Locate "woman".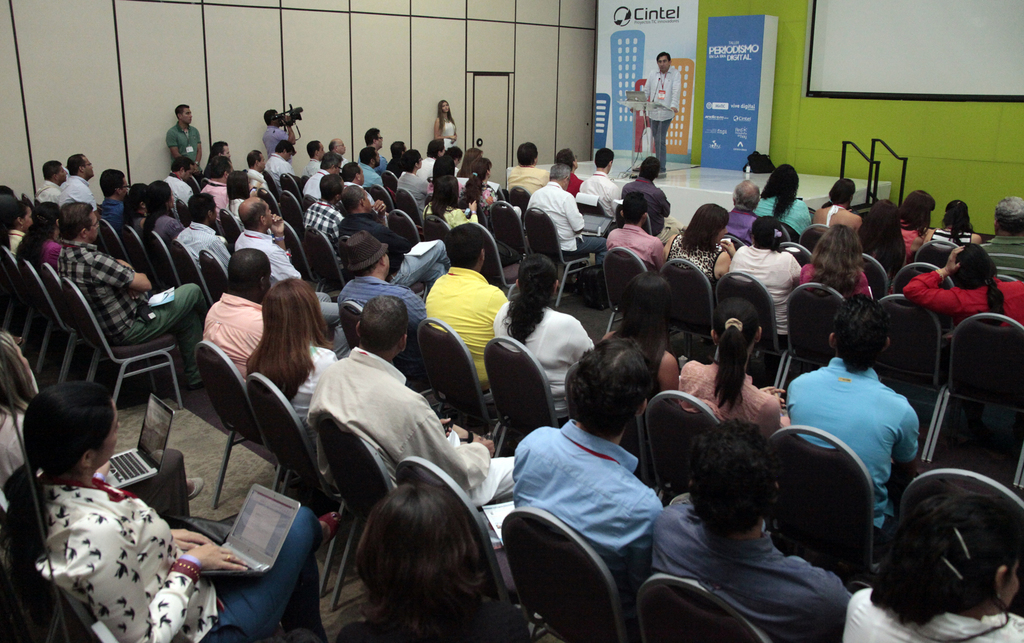
Bounding box: Rect(458, 154, 524, 231).
